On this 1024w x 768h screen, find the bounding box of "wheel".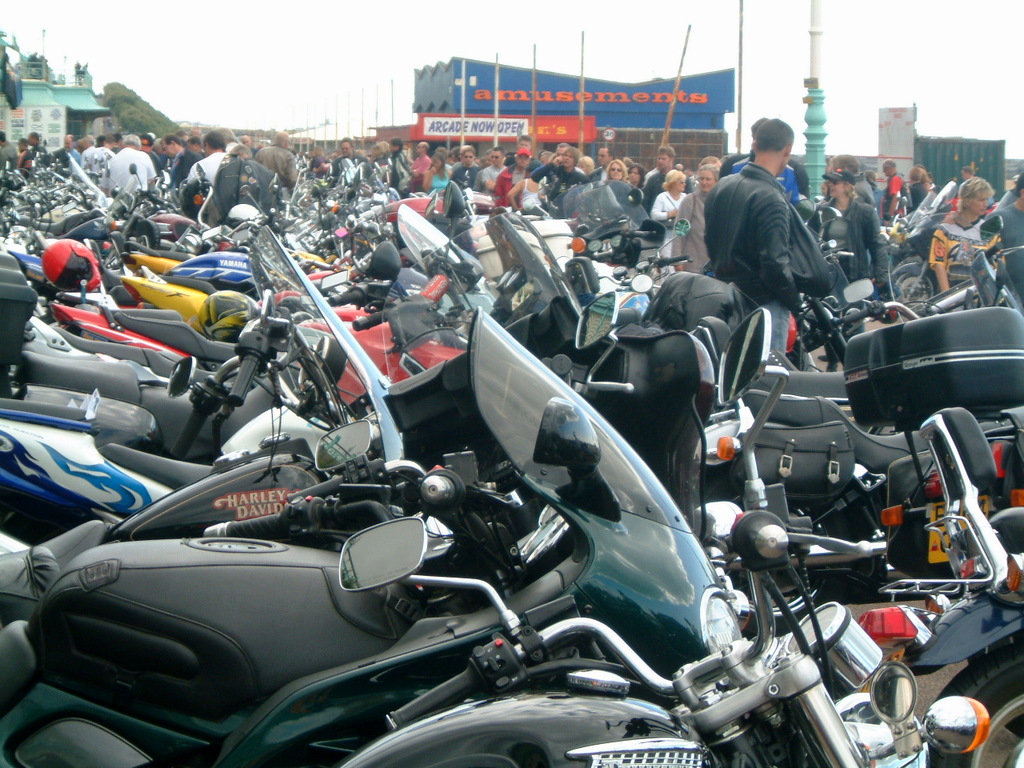
Bounding box: bbox=(927, 652, 1023, 767).
